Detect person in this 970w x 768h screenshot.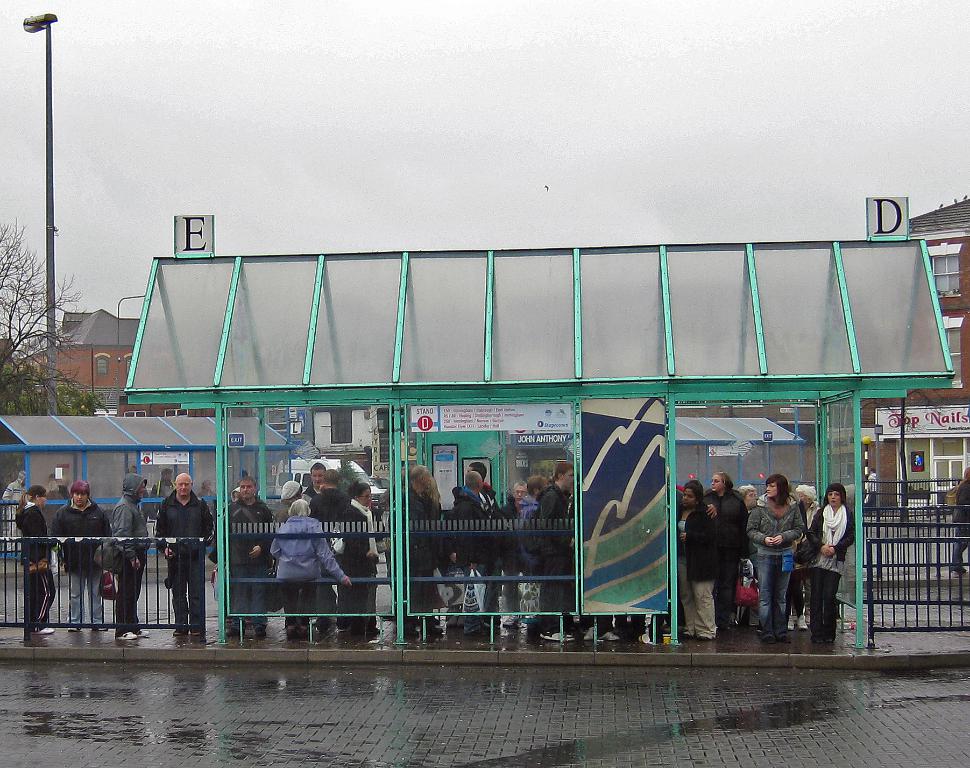
Detection: [left=216, top=474, right=275, bottom=639].
